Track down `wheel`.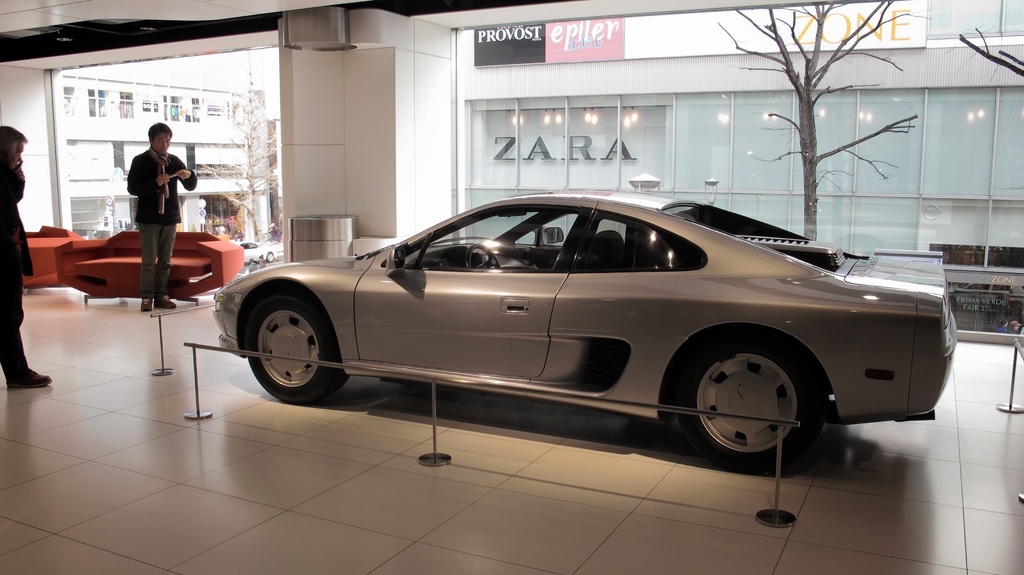
Tracked to locate(239, 280, 331, 403).
